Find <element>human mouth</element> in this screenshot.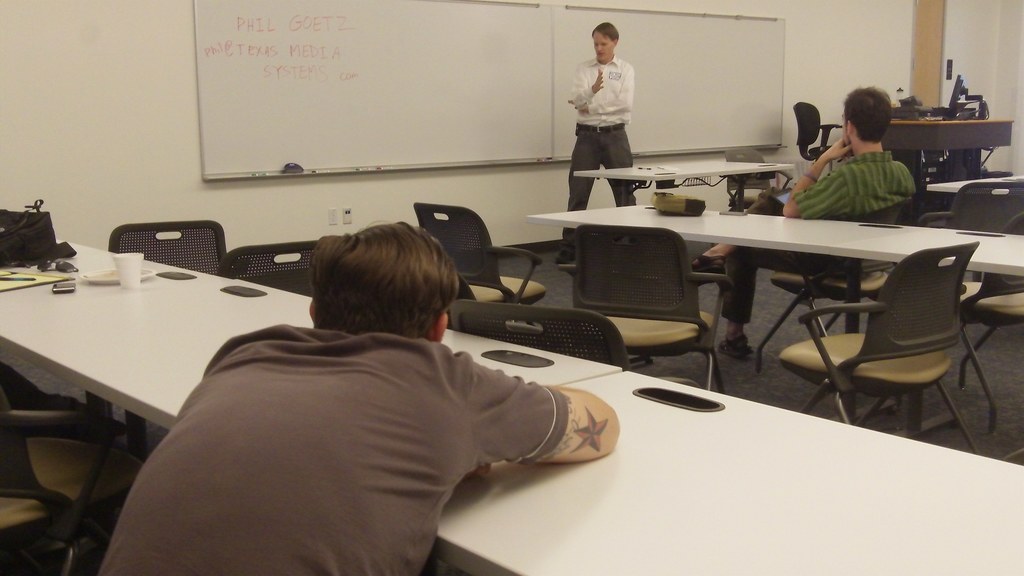
The bounding box for <element>human mouth</element> is locate(597, 52, 604, 58).
